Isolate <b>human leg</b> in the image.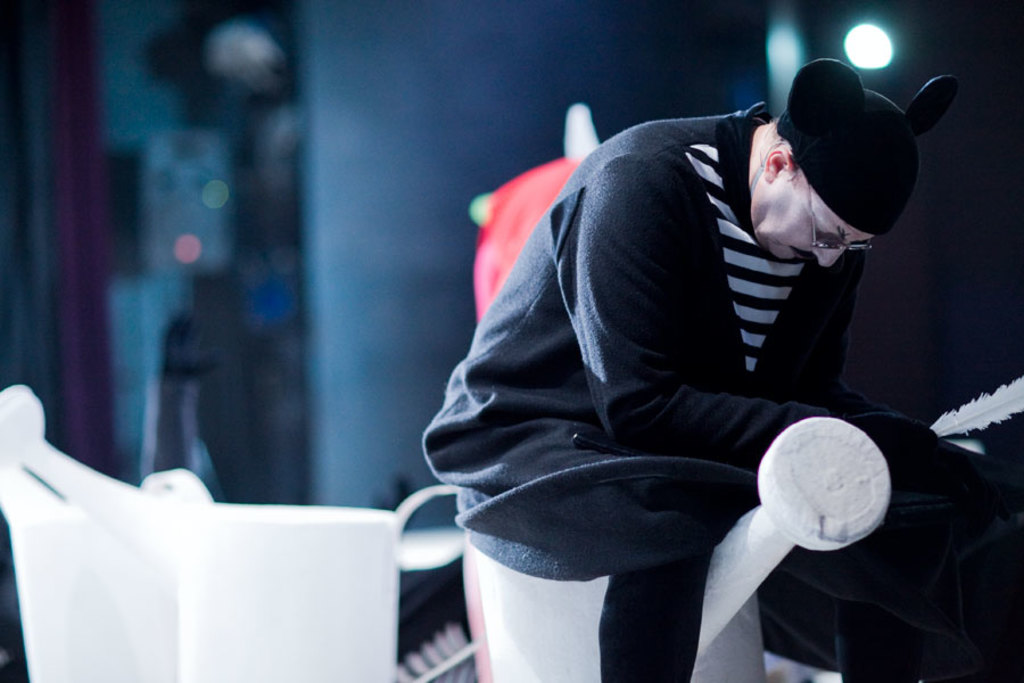
Isolated region: box(598, 552, 712, 680).
